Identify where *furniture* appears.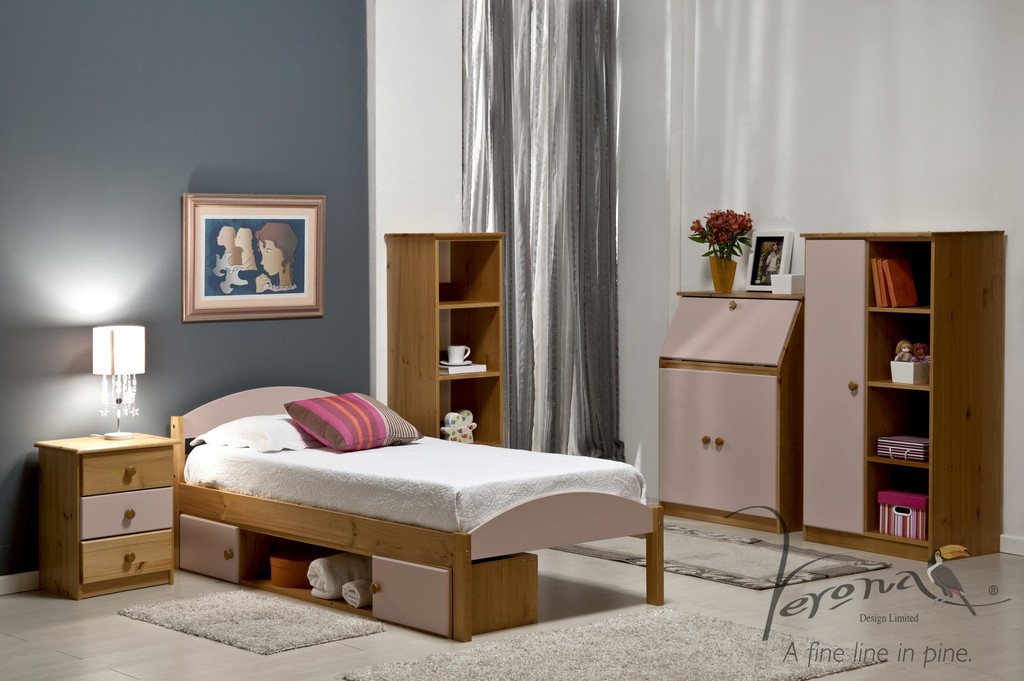
Appears at 383:228:508:446.
